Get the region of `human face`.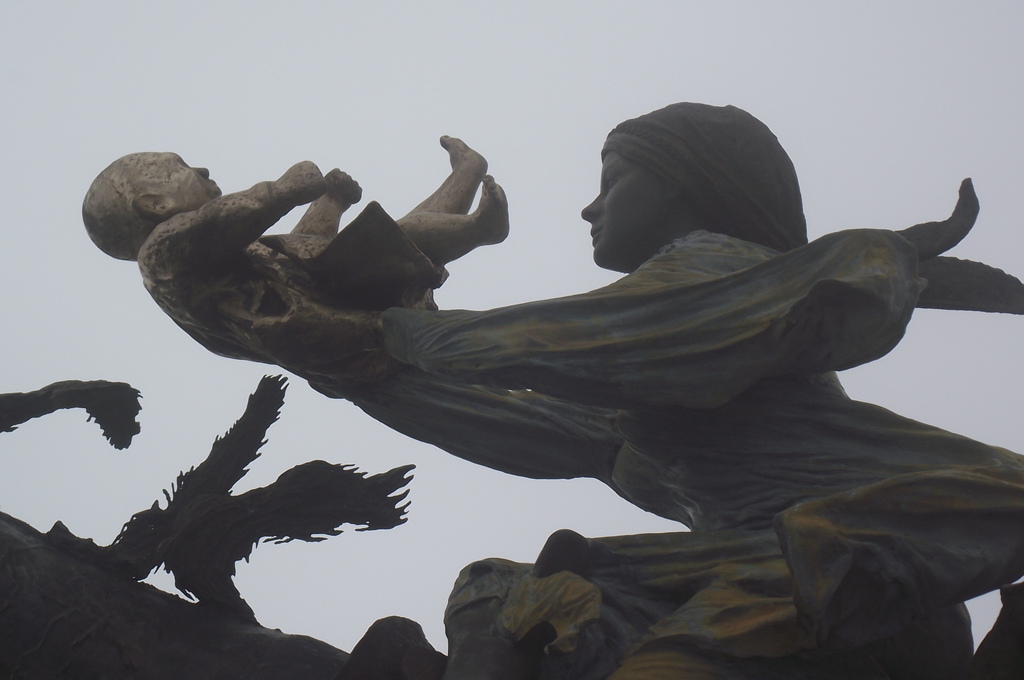
(582,150,669,267).
